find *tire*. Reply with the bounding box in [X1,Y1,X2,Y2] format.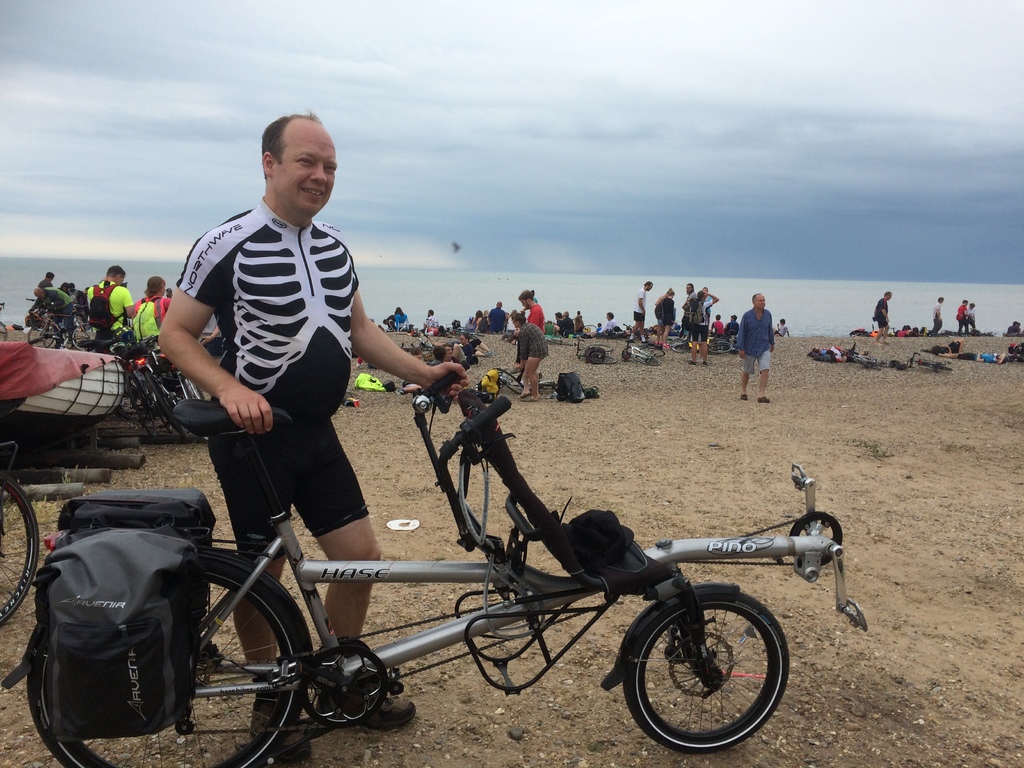
[28,318,55,347].
